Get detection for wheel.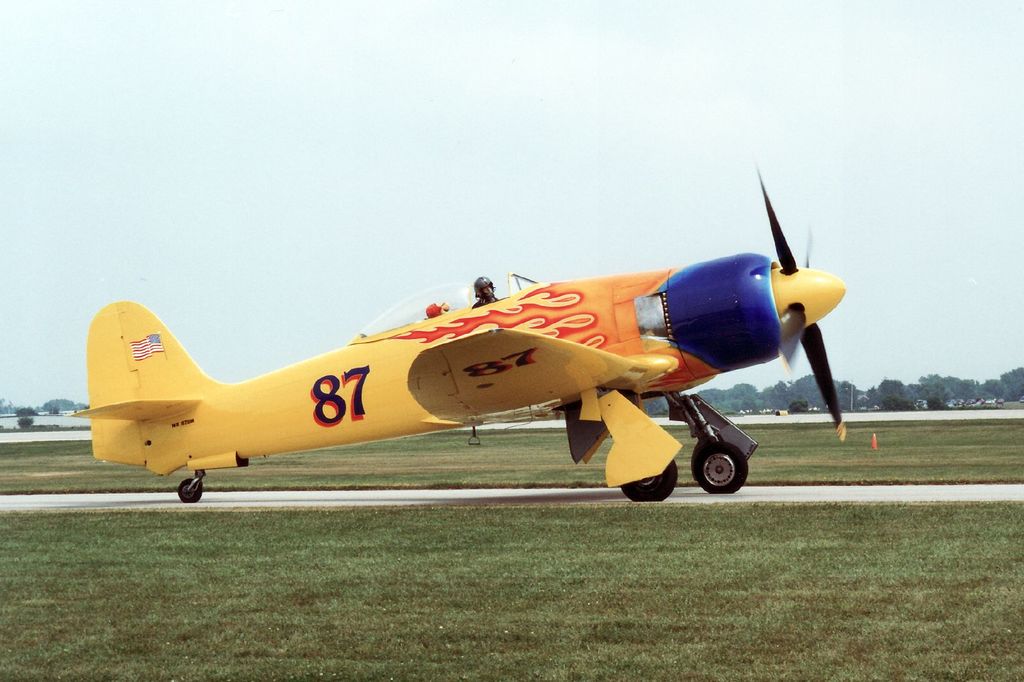
Detection: [621, 458, 678, 504].
